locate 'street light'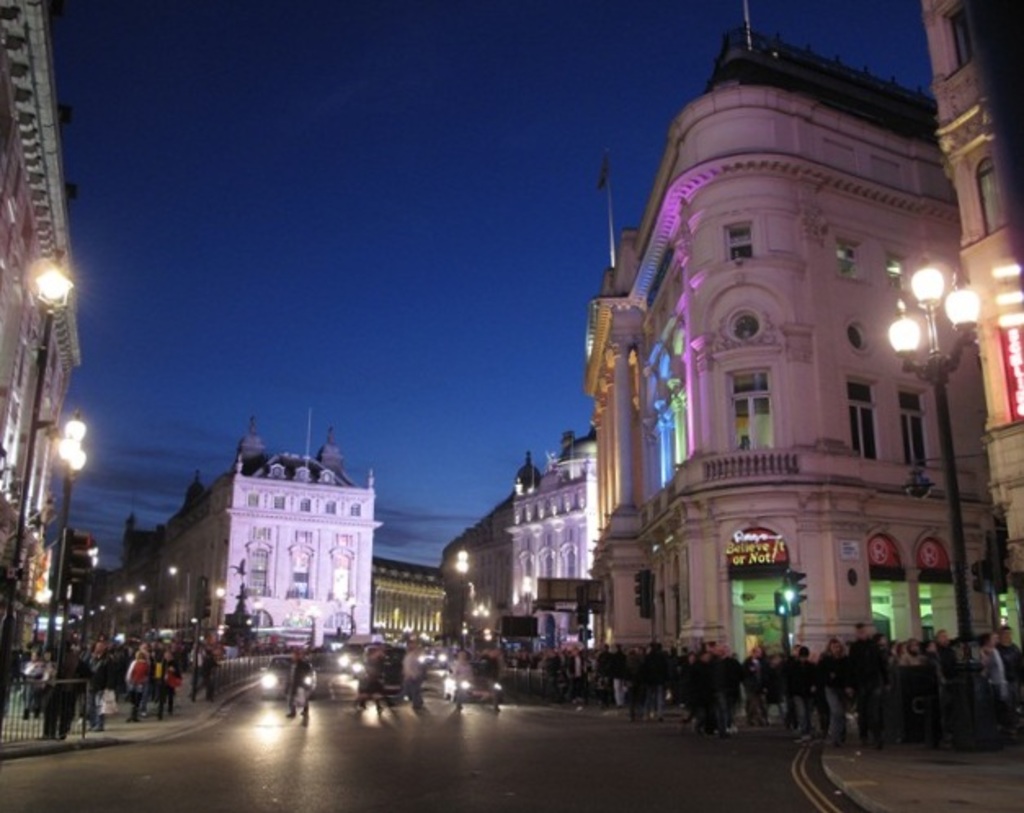
bbox=(0, 251, 75, 736)
